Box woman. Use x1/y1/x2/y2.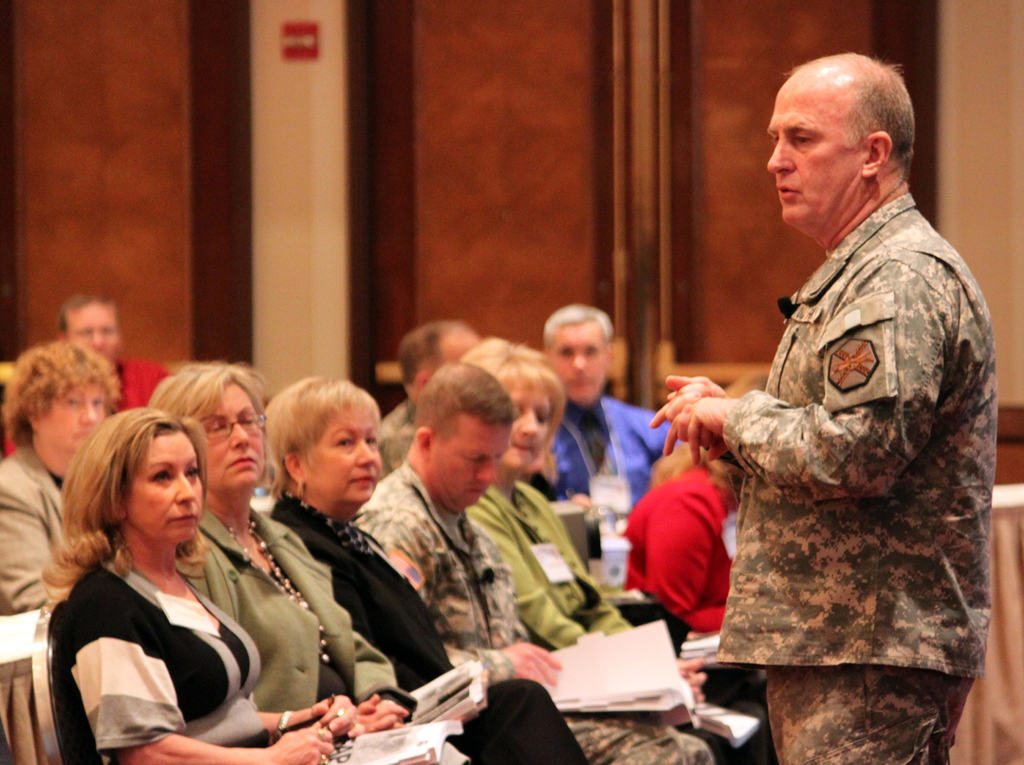
455/337/765/764.
